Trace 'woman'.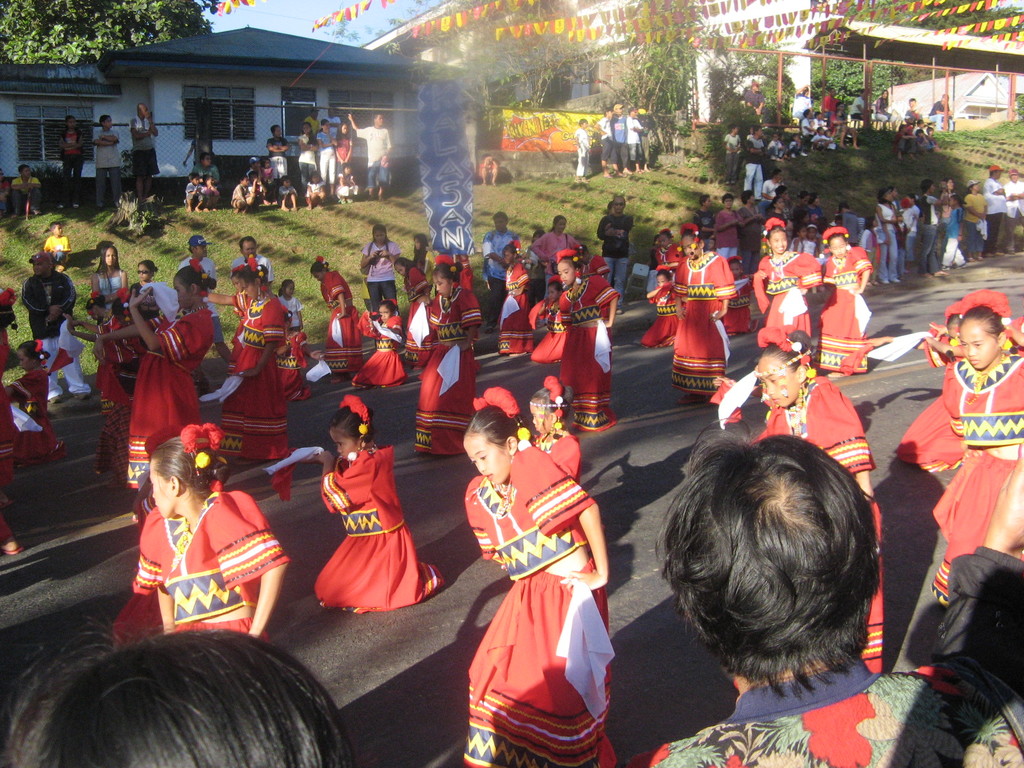
Traced to 943:177:956:223.
